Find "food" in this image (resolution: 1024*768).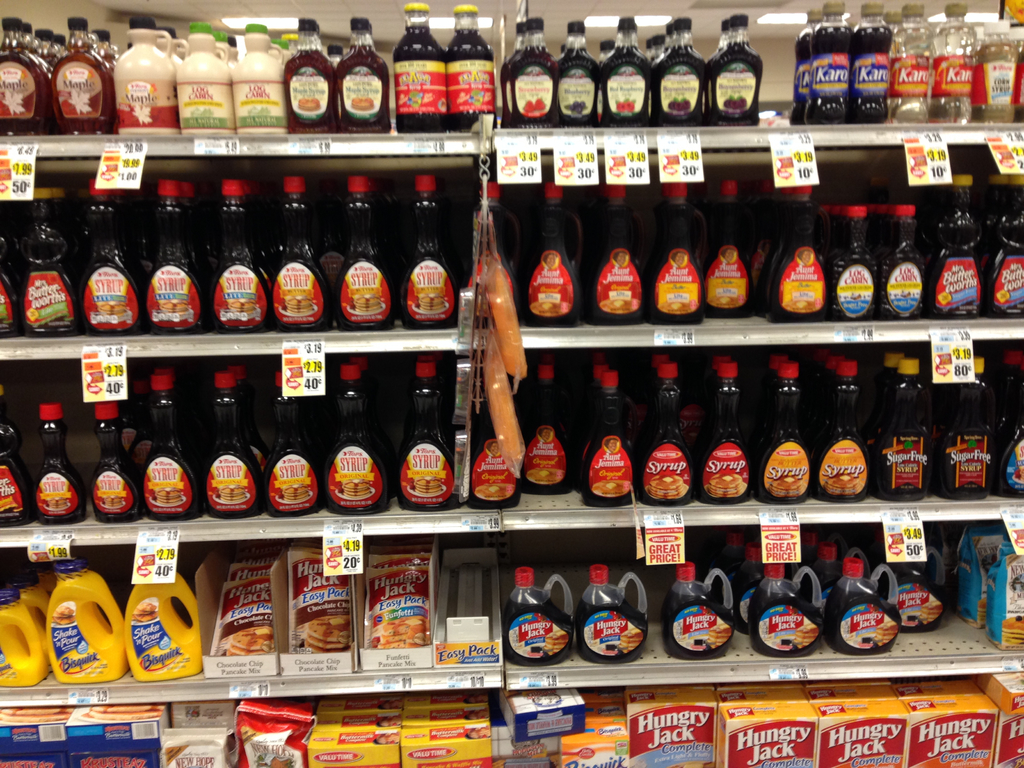
<box>350,95,374,109</box>.
